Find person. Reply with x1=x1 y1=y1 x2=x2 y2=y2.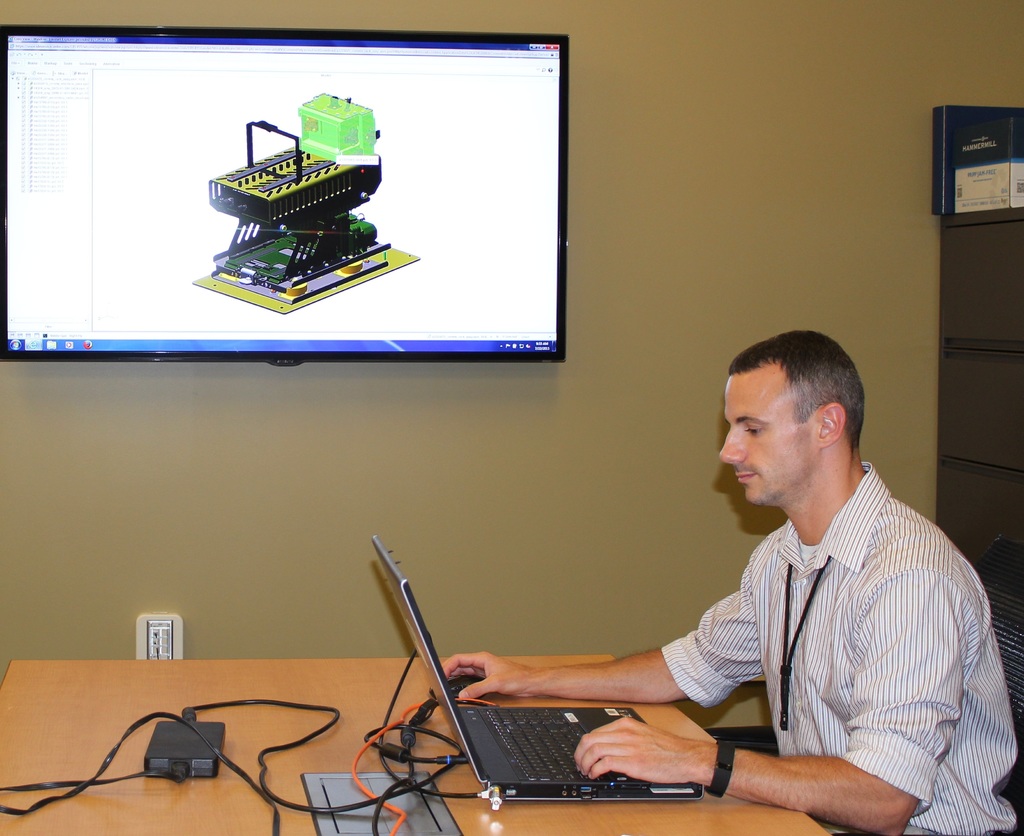
x1=481 y1=316 x2=964 y2=835.
